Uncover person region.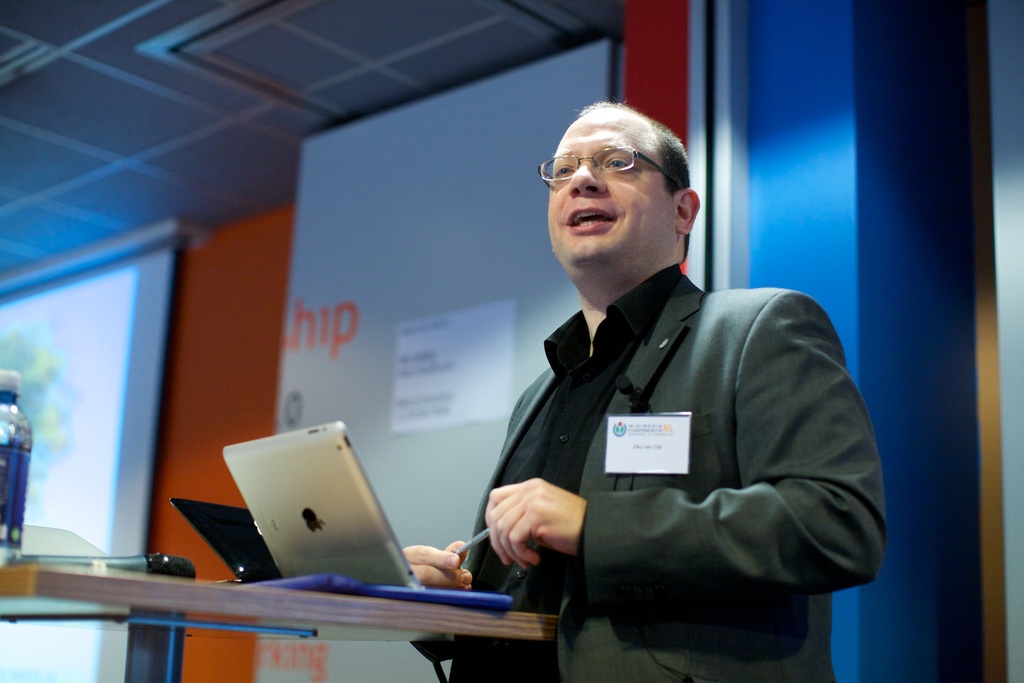
Uncovered: l=468, t=92, r=874, b=665.
